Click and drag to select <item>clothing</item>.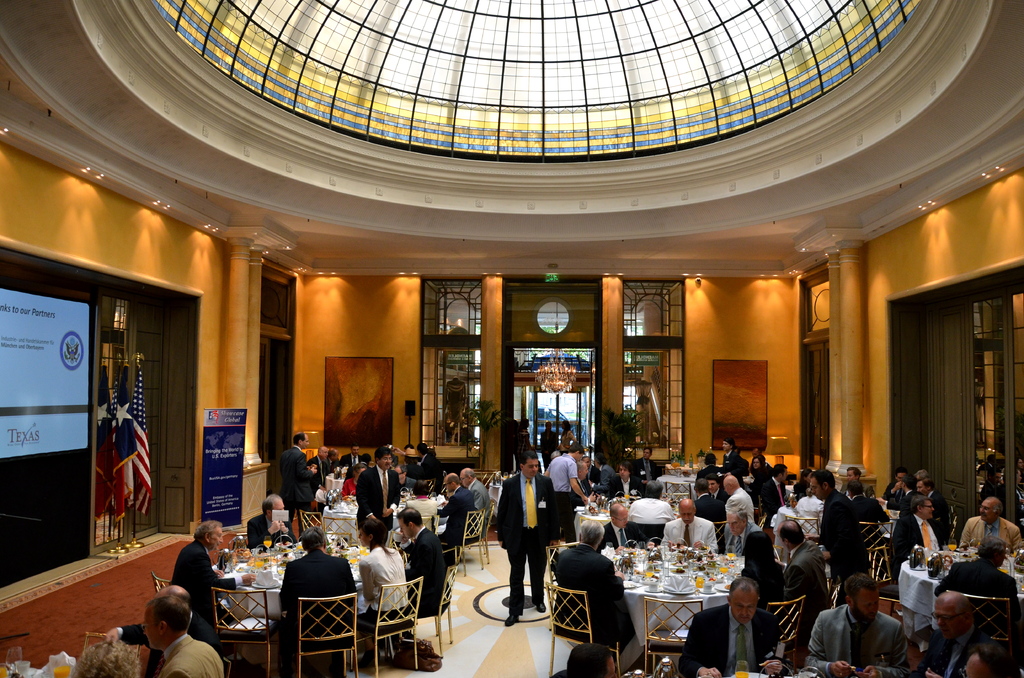
Selection: 466 478 491 537.
